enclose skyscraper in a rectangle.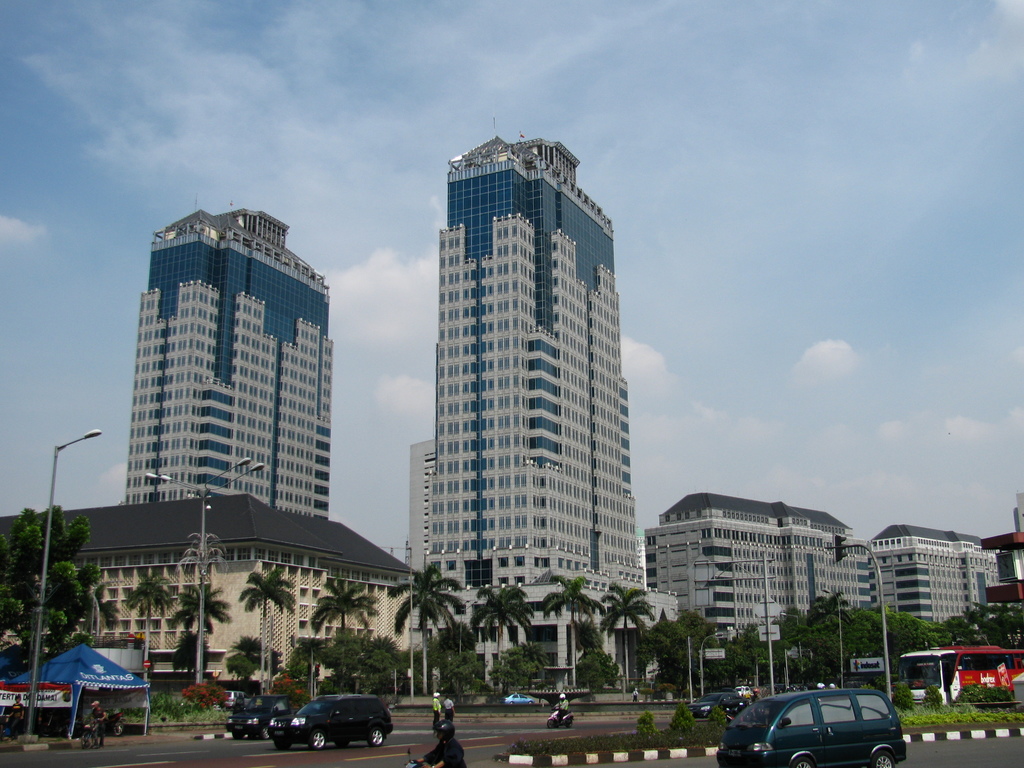
<box>650,483,867,689</box>.
